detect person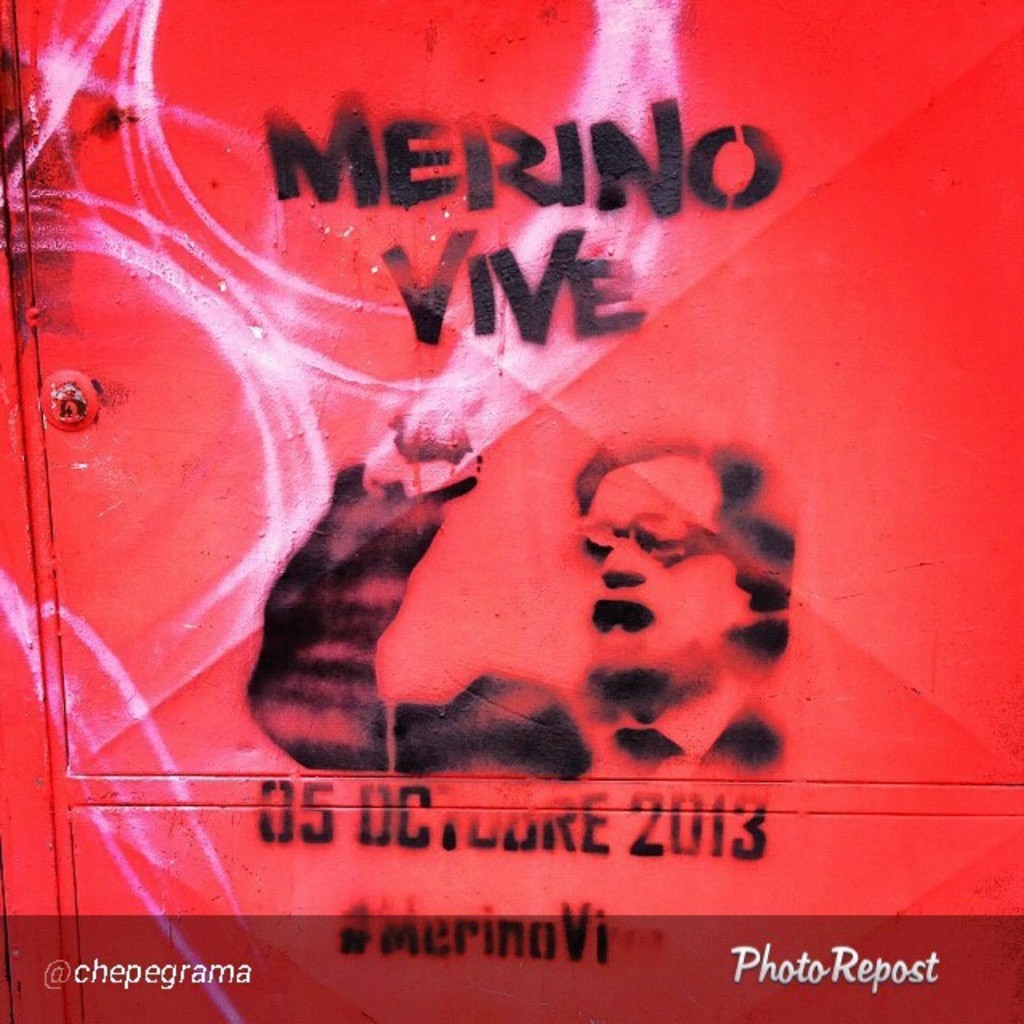
pyautogui.locateOnScreen(242, 408, 789, 776)
